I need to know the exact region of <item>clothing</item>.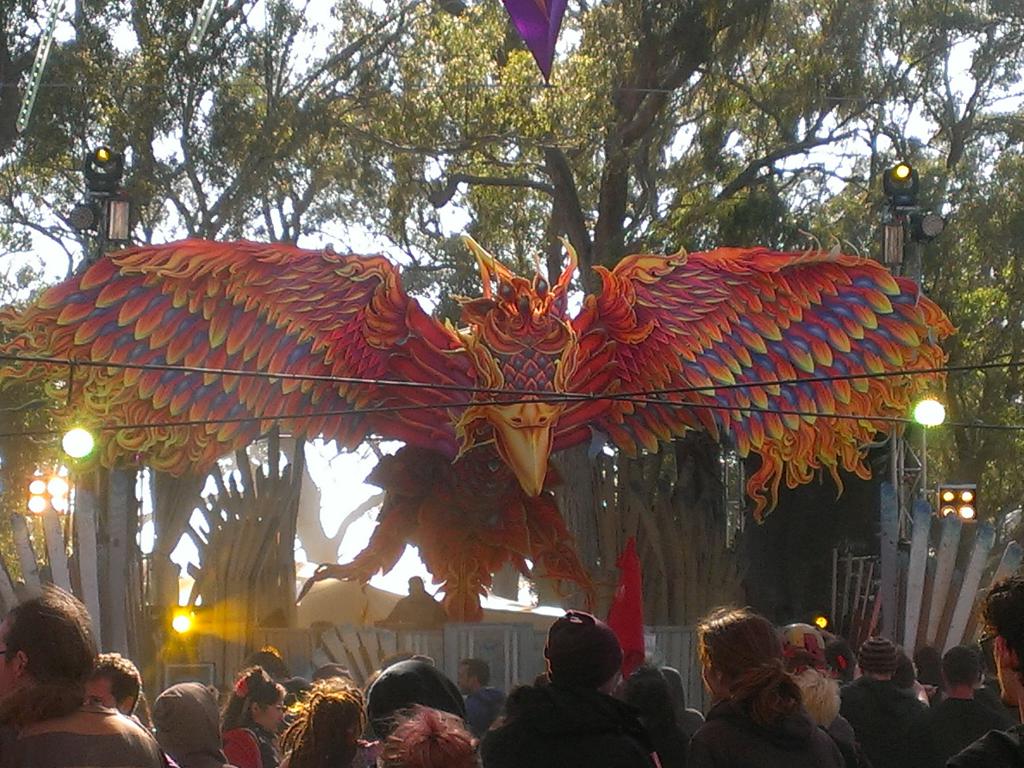
Region: {"left": 821, "top": 714, "right": 870, "bottom": 765}.
